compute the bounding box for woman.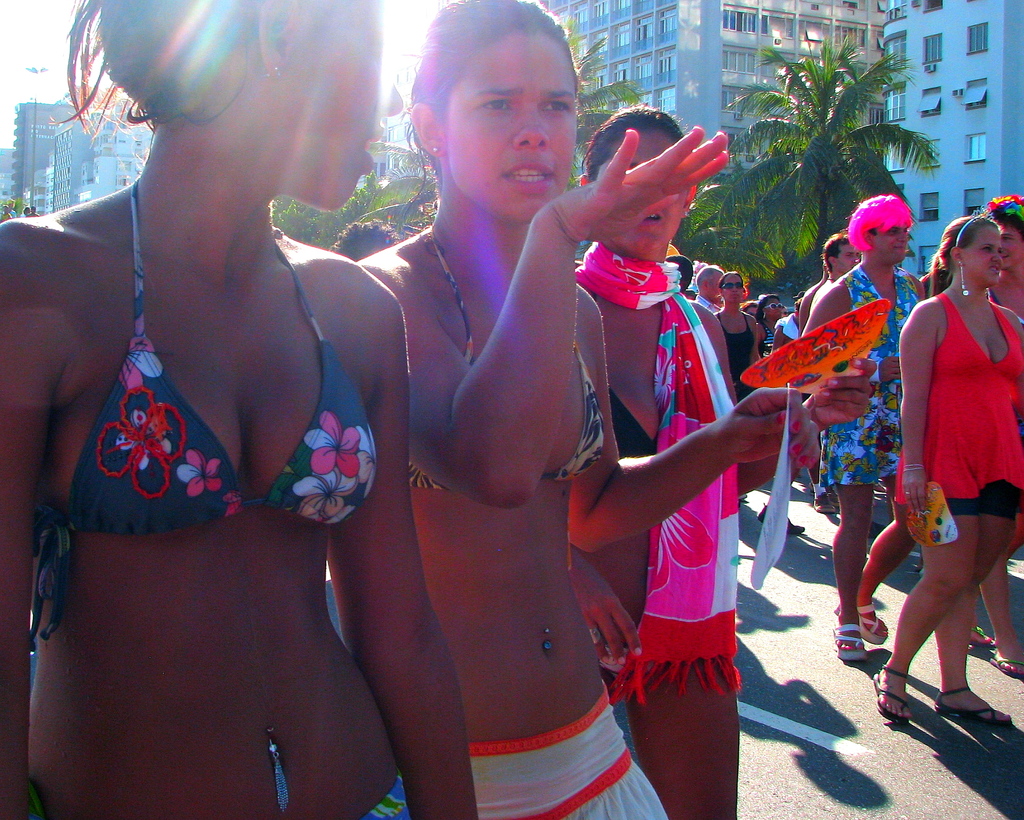
x1=716 y1=266 x2=766 y2=478.
